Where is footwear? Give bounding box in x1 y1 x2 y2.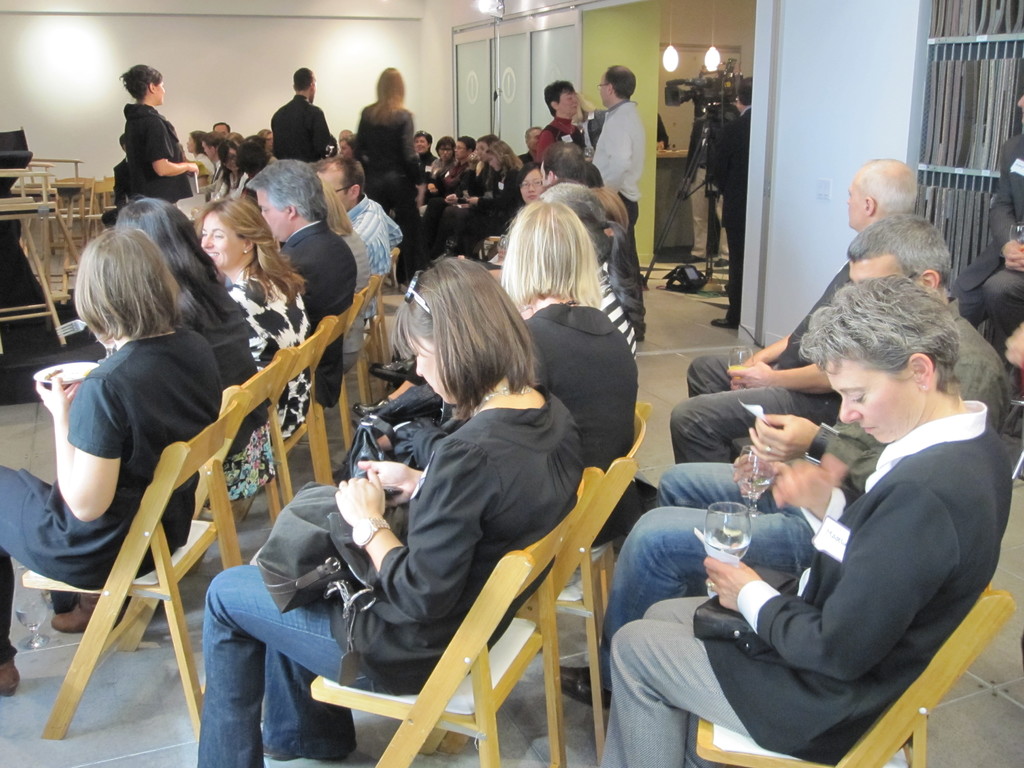
0 653 17 698.
